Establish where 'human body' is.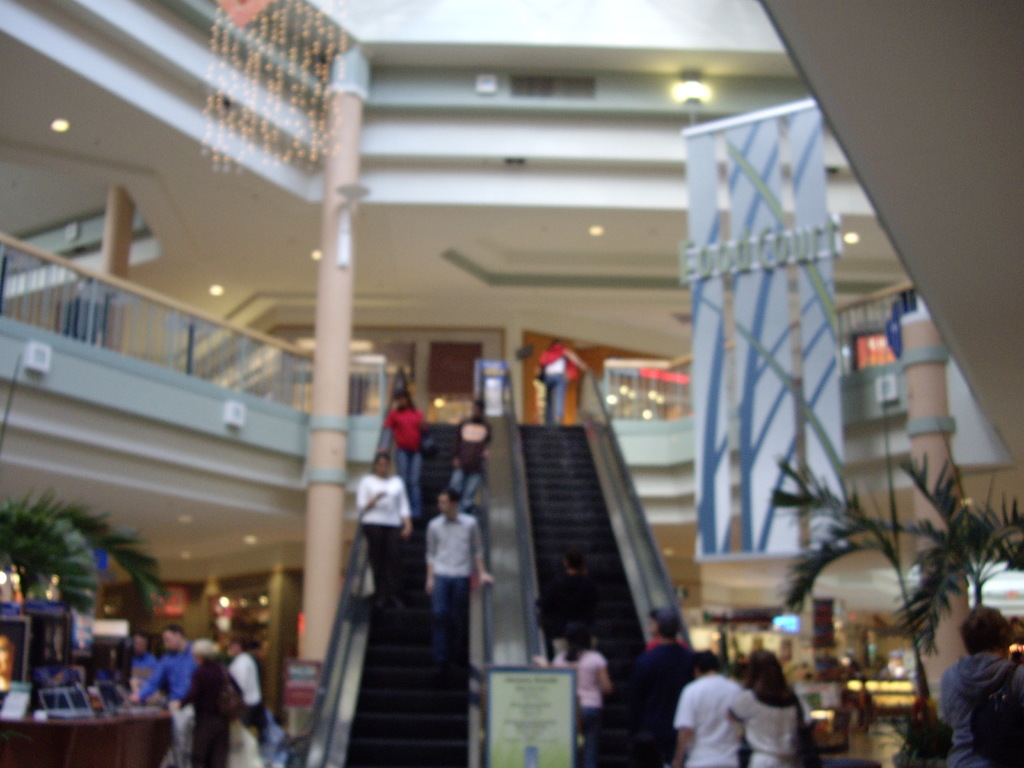
Established at 173 654 236 765.
